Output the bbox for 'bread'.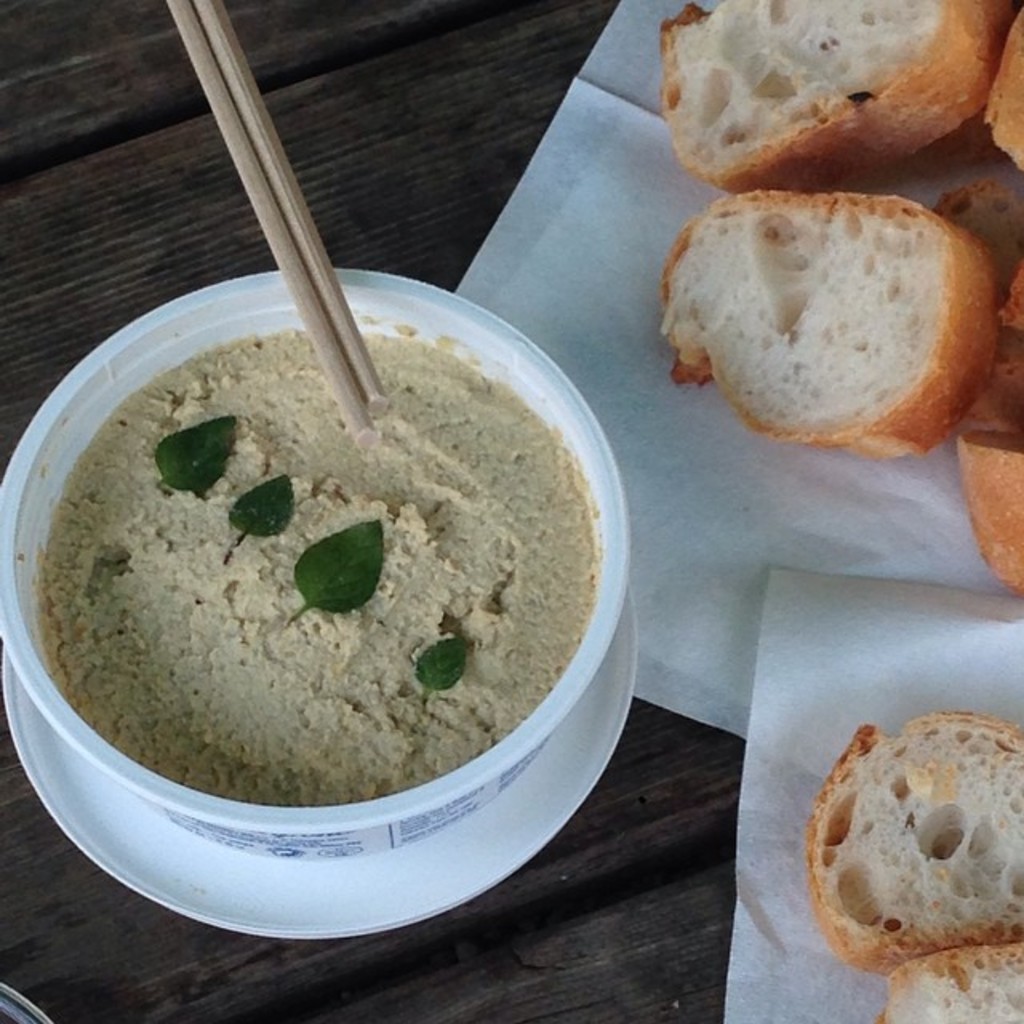
box=[806, 718, 1022, 974].
